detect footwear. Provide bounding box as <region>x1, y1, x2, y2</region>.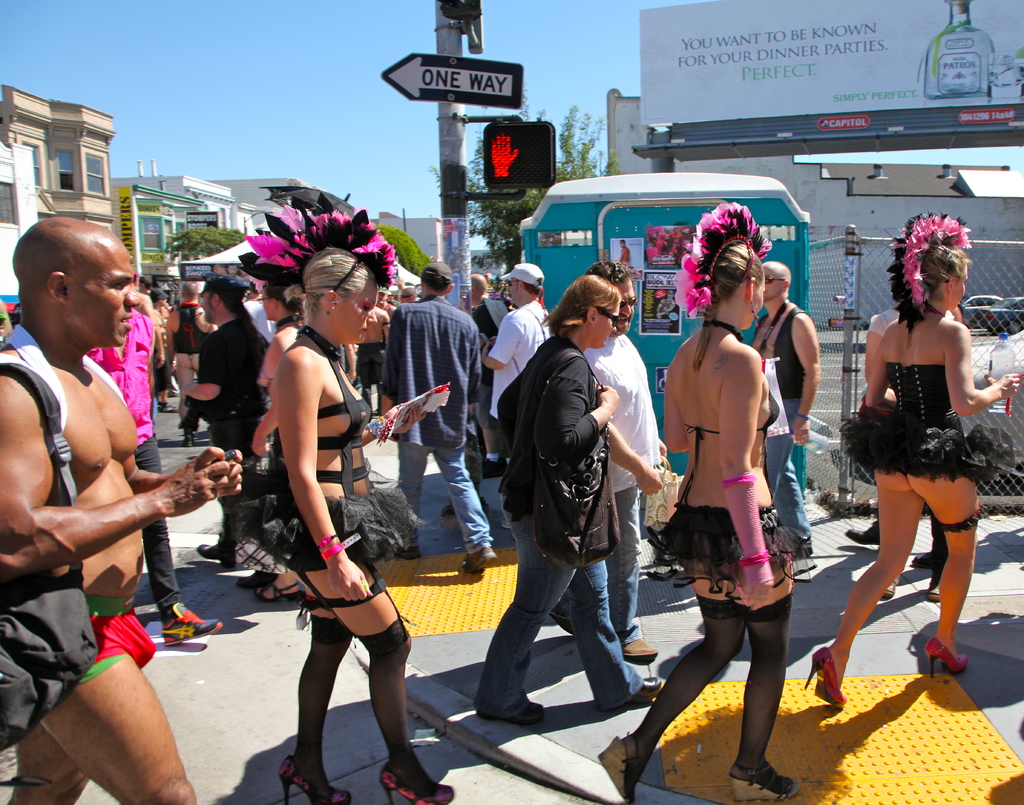
<region>927, 581, 942, 601</region>.
